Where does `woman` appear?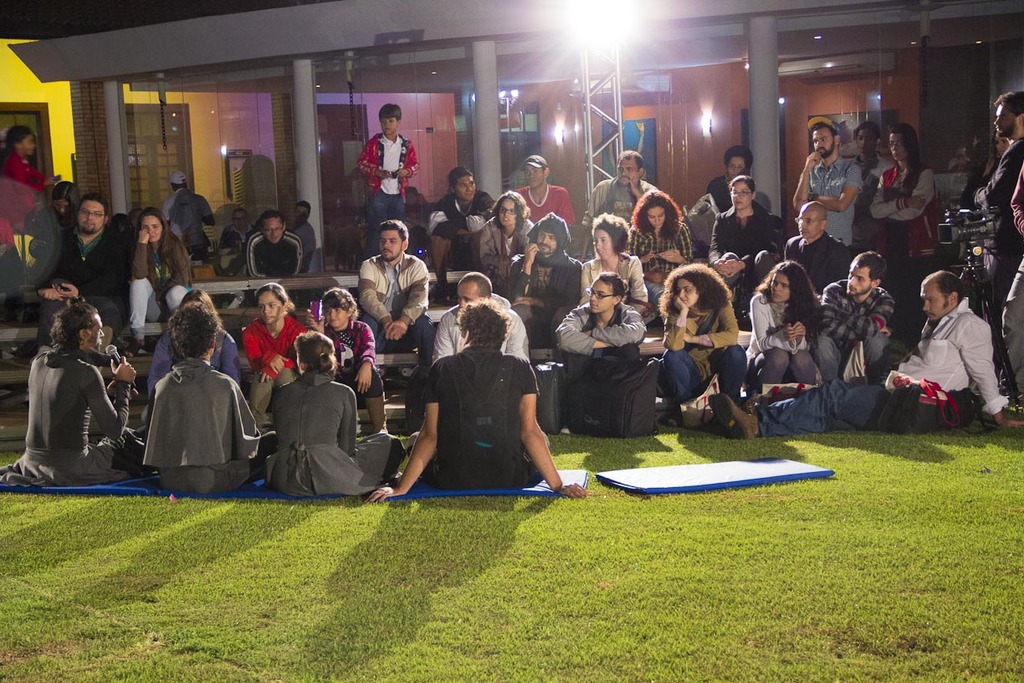
Appears at rect(243, 278, 303, 449).
